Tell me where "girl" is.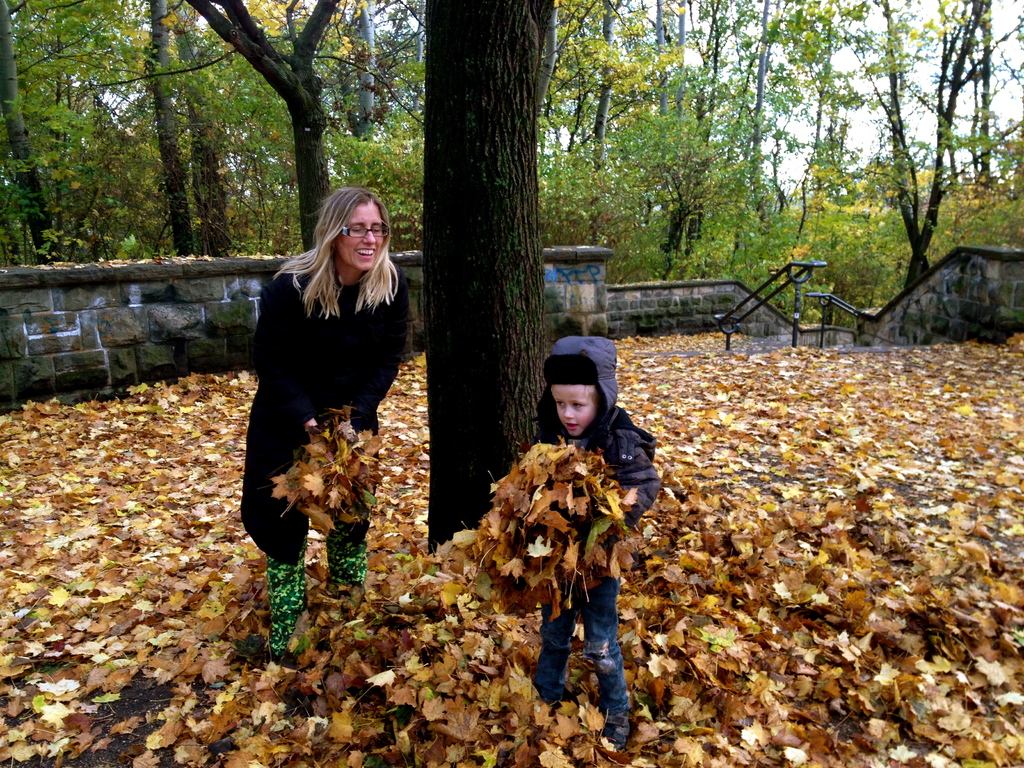
"girl" is at pyautogui.locateOnScreen(526, 346, 662, 749).
